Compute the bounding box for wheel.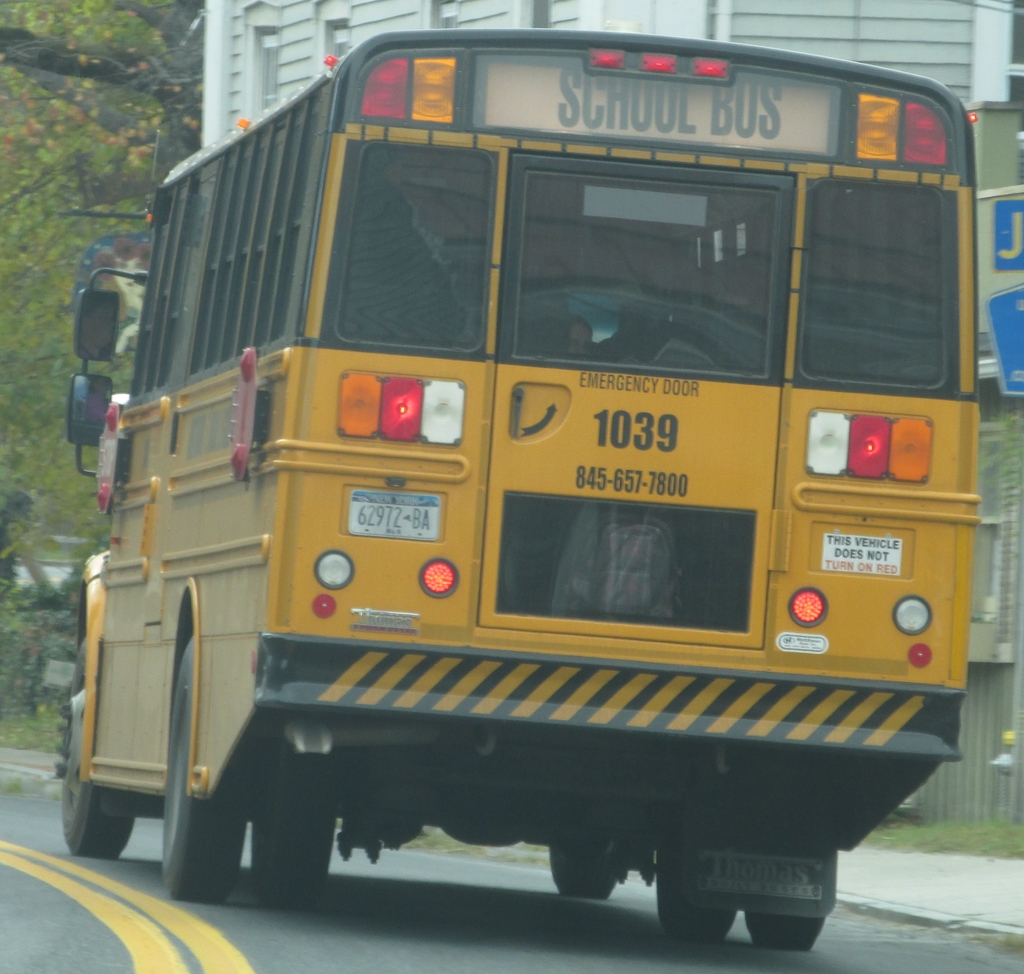
[left=58, top=637, right=136, bottom=863].
